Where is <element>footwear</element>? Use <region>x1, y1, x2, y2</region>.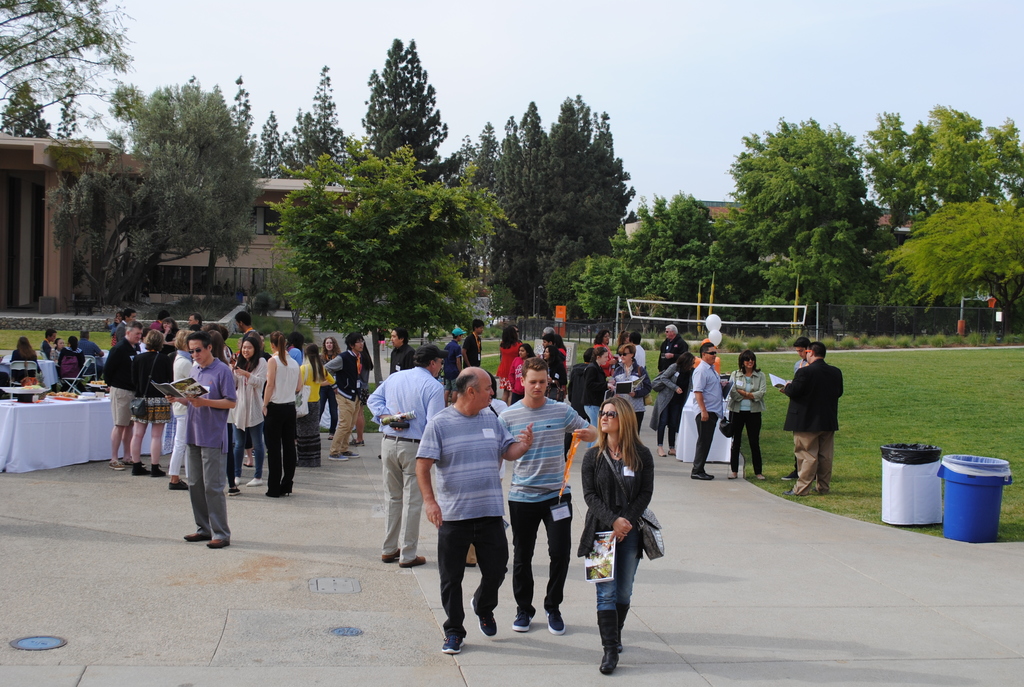
<region>511, 610, 532, 636</region>.
